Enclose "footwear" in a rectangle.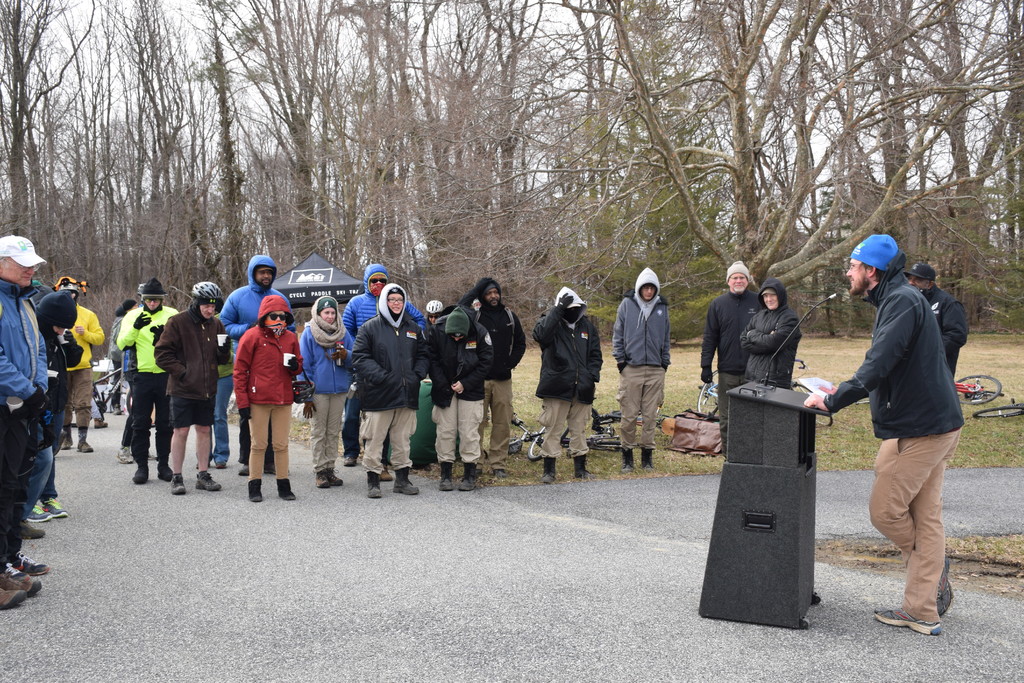
locate(344, 456, 357, 468).
